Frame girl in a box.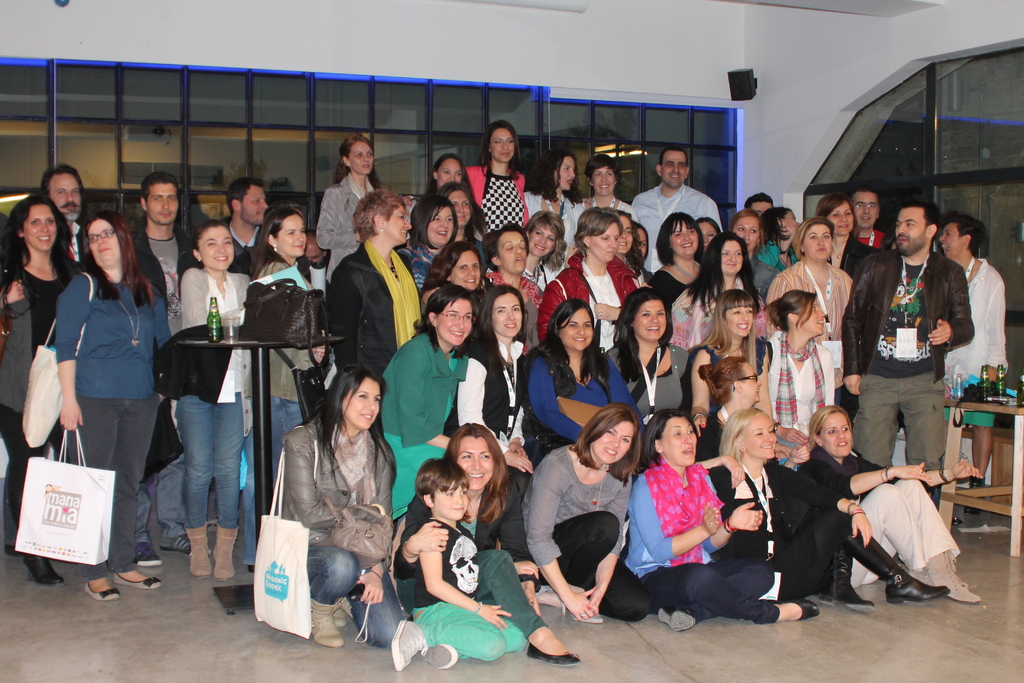
detection(519, 402, 641, 627).
